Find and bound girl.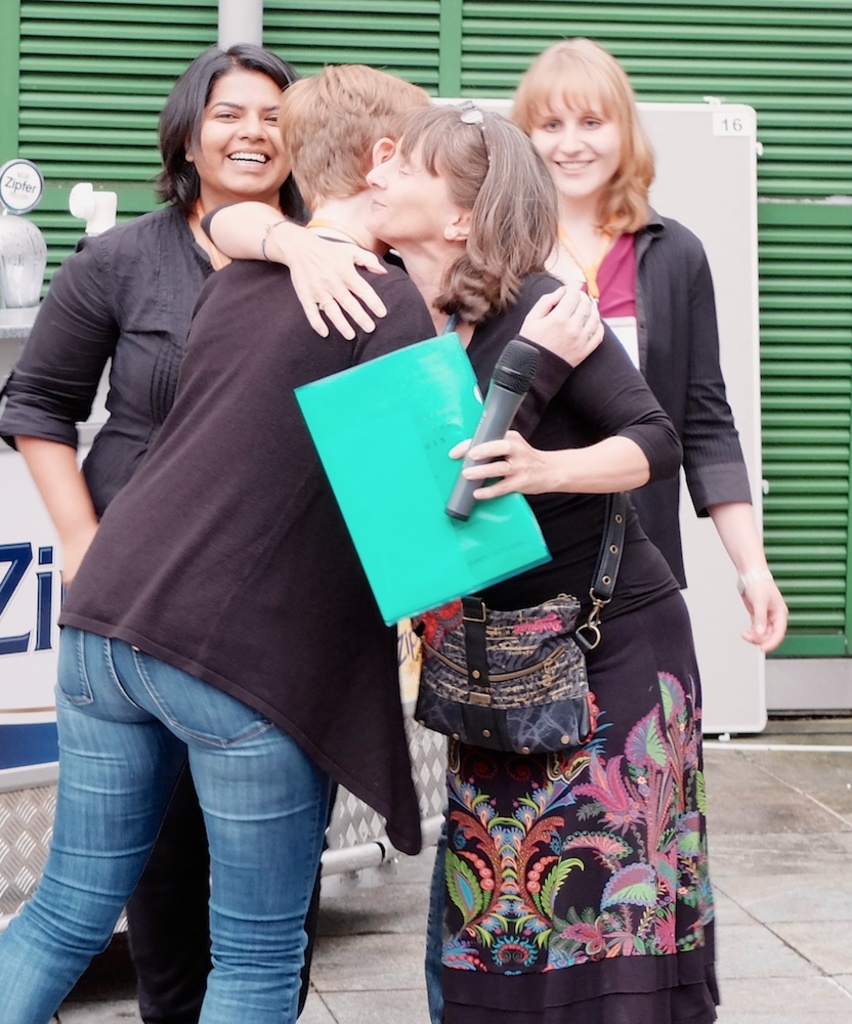
Bound: [0,43,302,1023].
